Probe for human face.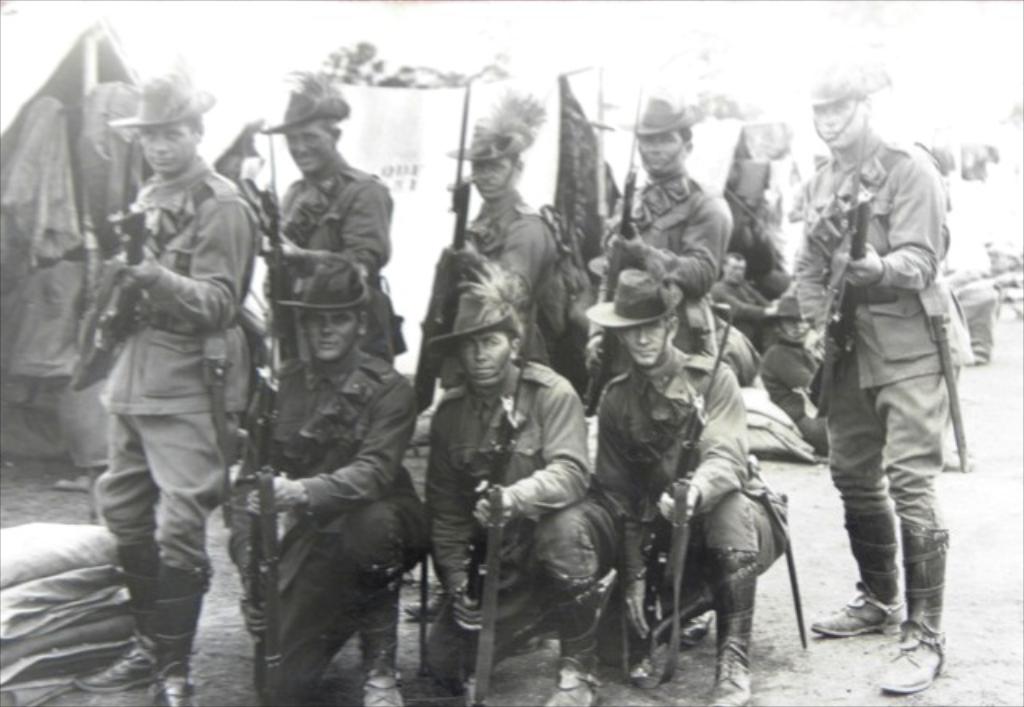
Probe result: <region>779, 318, 805, 349</region>.
